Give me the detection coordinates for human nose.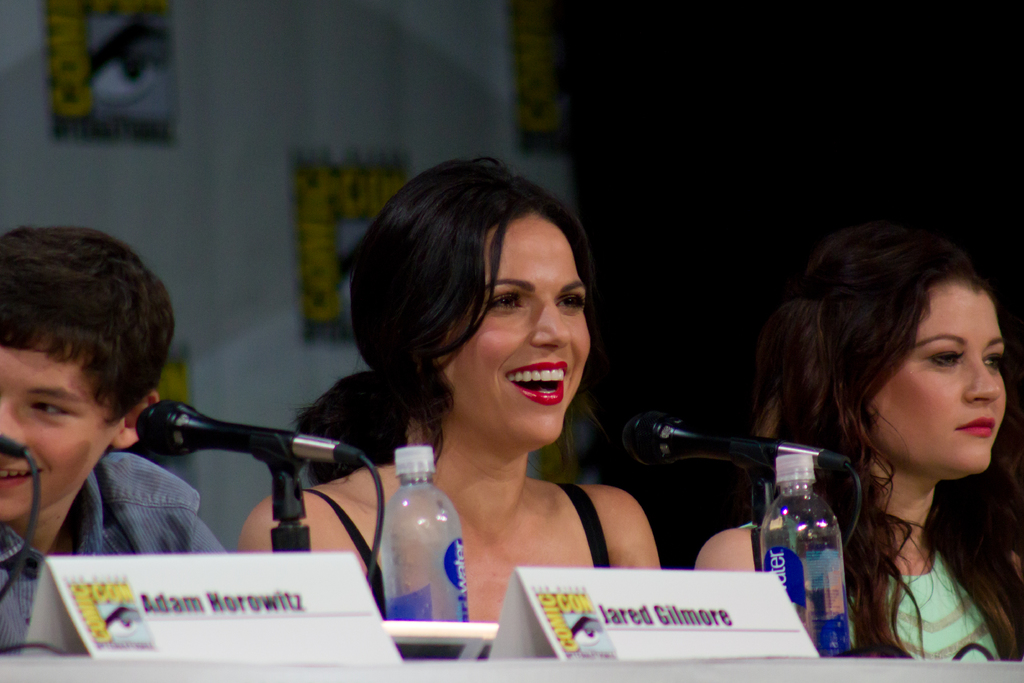
<box>528,302,572,349</box>.
